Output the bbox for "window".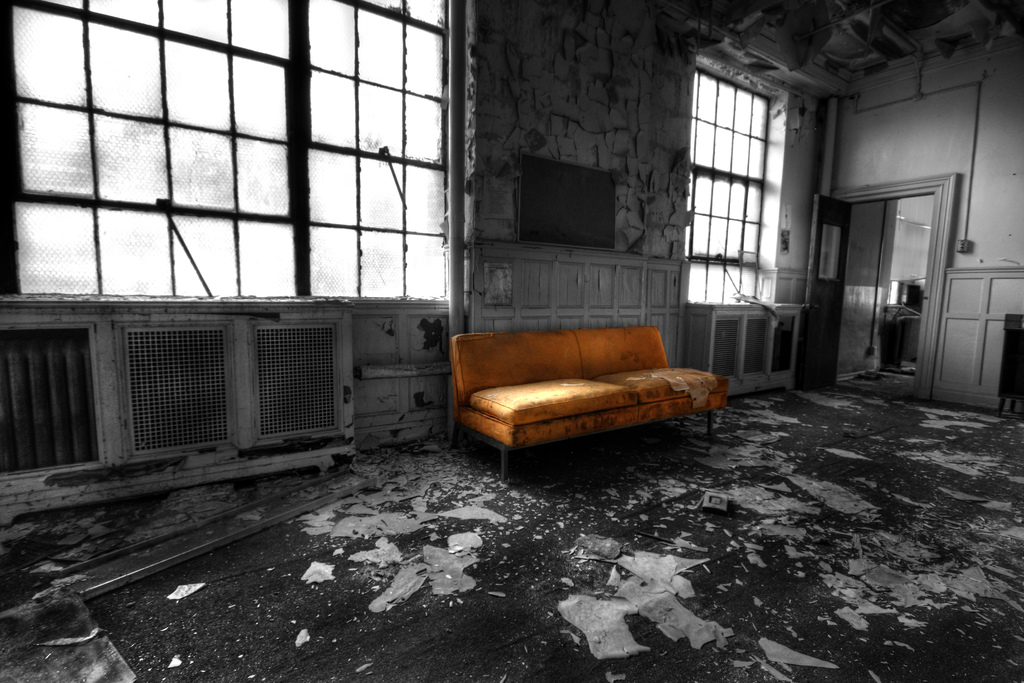
region(0, 0, 471, 304).
